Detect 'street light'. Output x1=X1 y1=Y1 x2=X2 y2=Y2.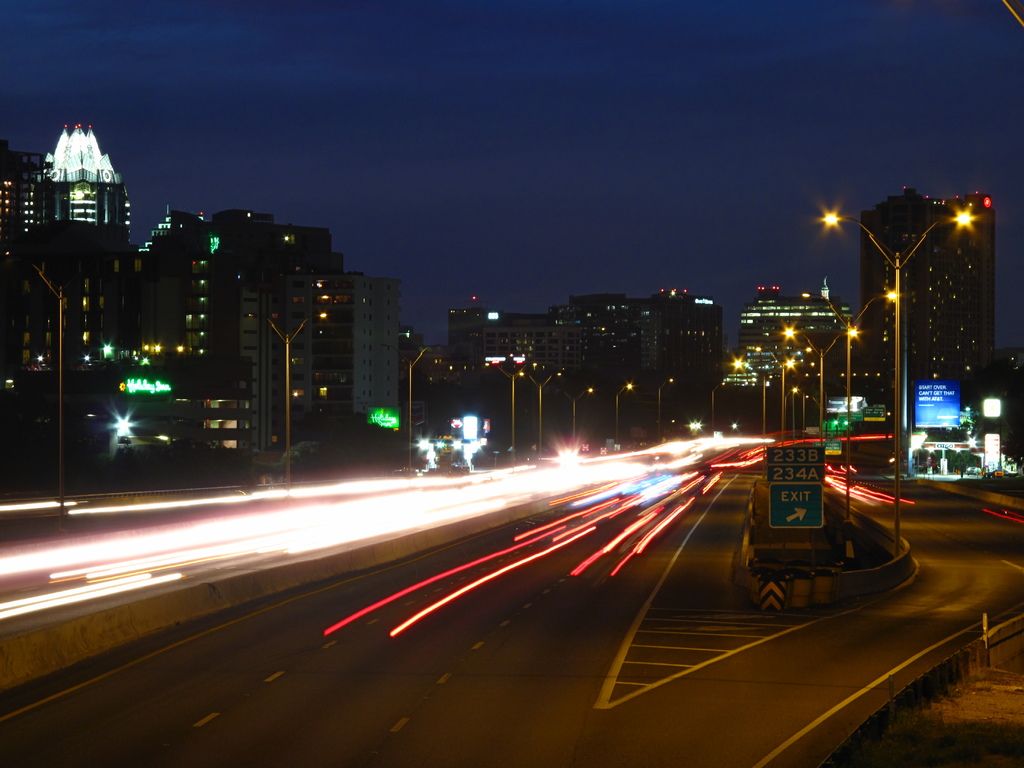
x1=519 y1=364 x2=567 y2=466.
